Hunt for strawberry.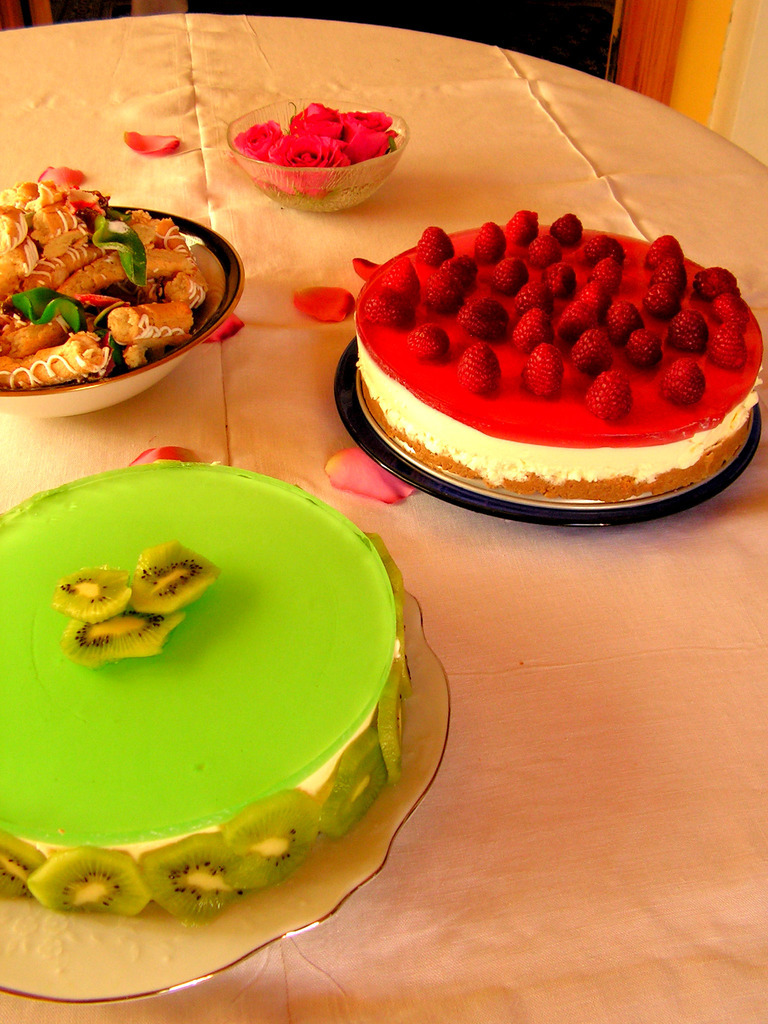
Hunted down at bbox=[585, 256, 625, 294].
